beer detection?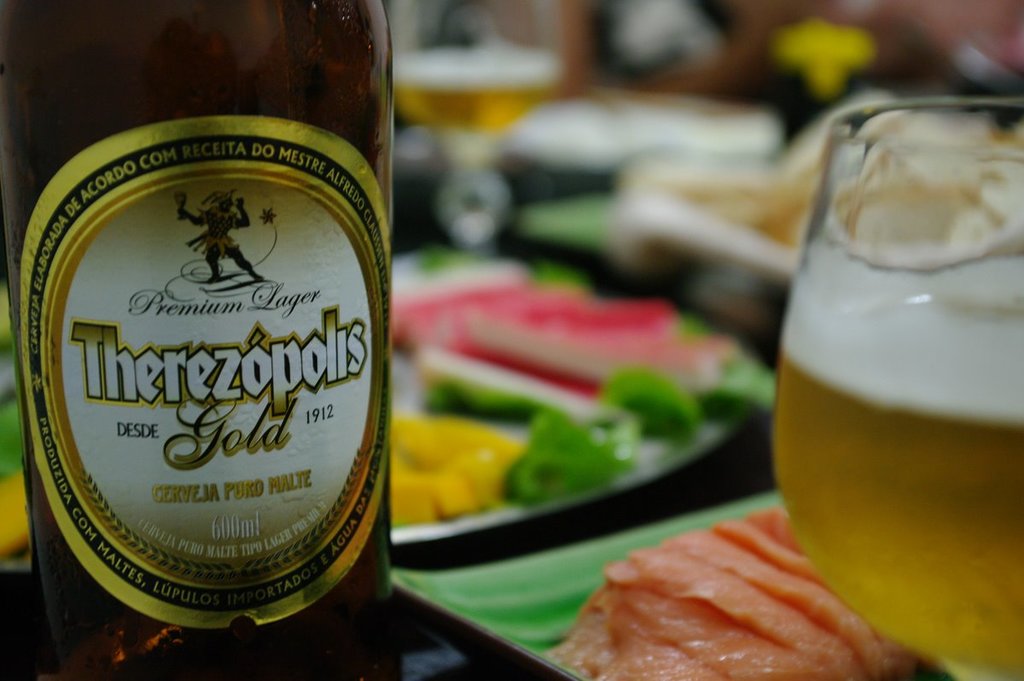
l=749, t=79, r=1023, b=680
